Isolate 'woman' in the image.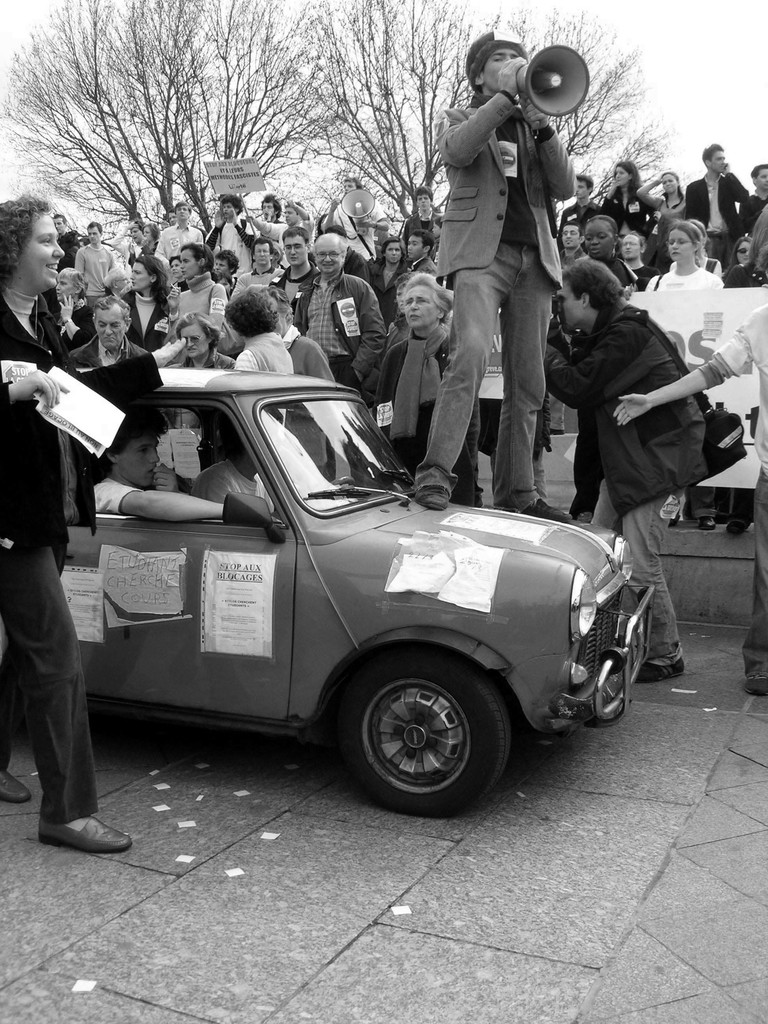
Isolated region: [left=367, top=239, right=408, bottom=317].
